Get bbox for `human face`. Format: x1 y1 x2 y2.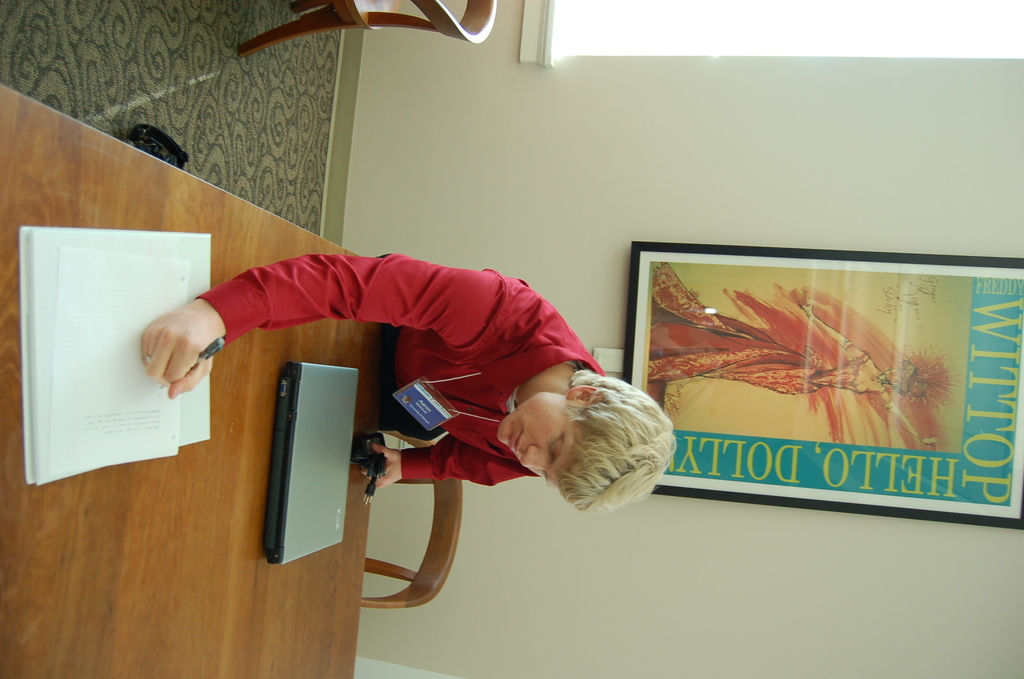
493 391 573 489.
